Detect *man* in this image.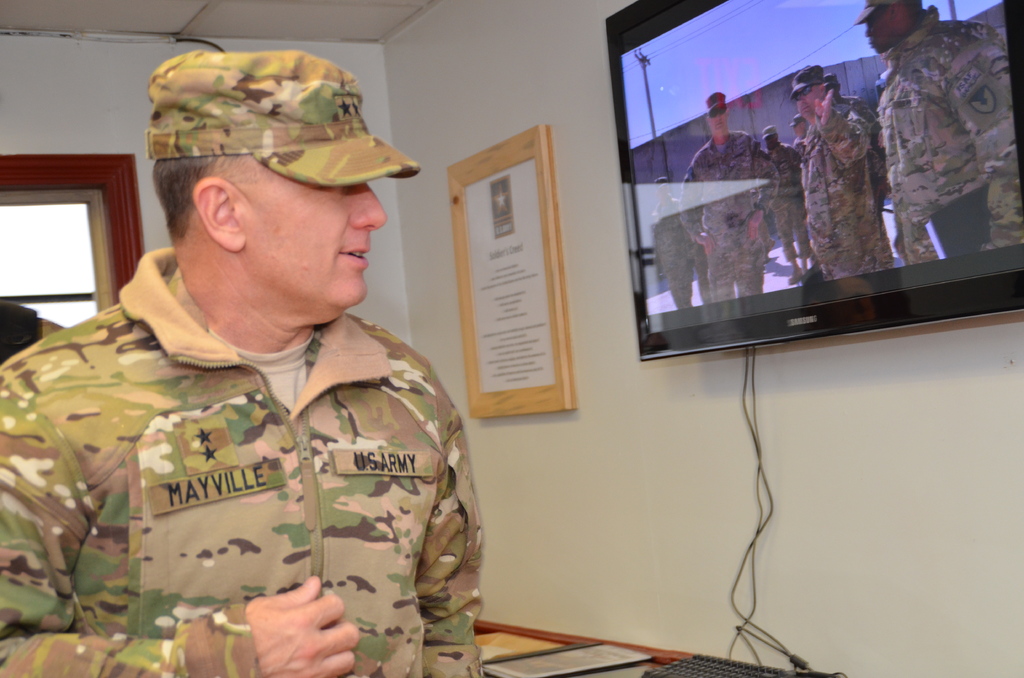
Detection: locate(790, 65, 900, 277).
